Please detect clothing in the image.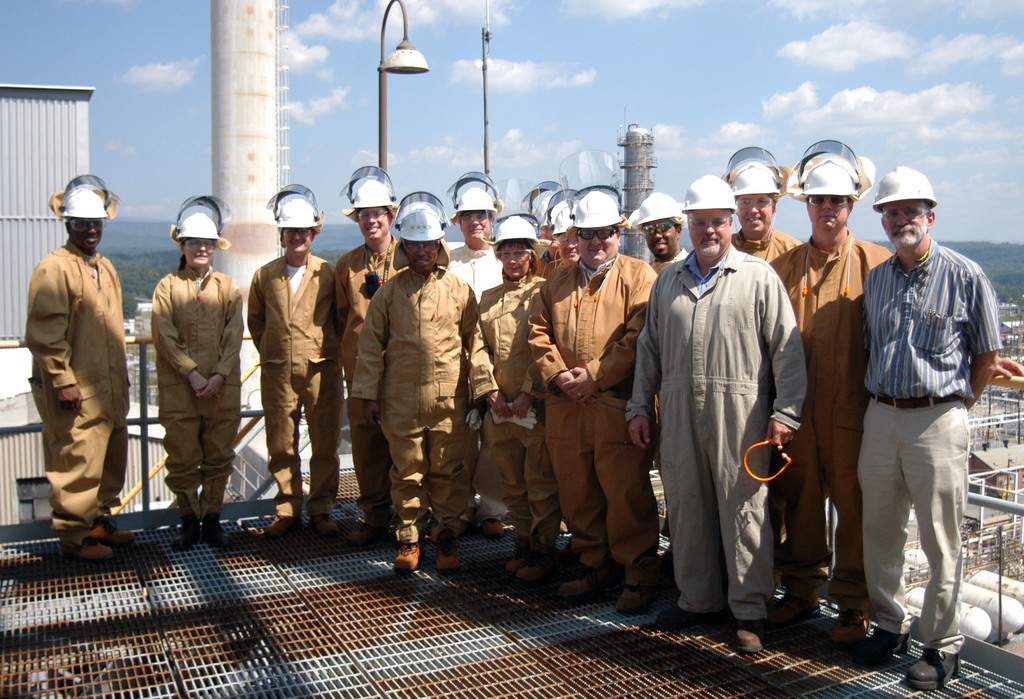
<region>730, 222, 805, 274</region>.
